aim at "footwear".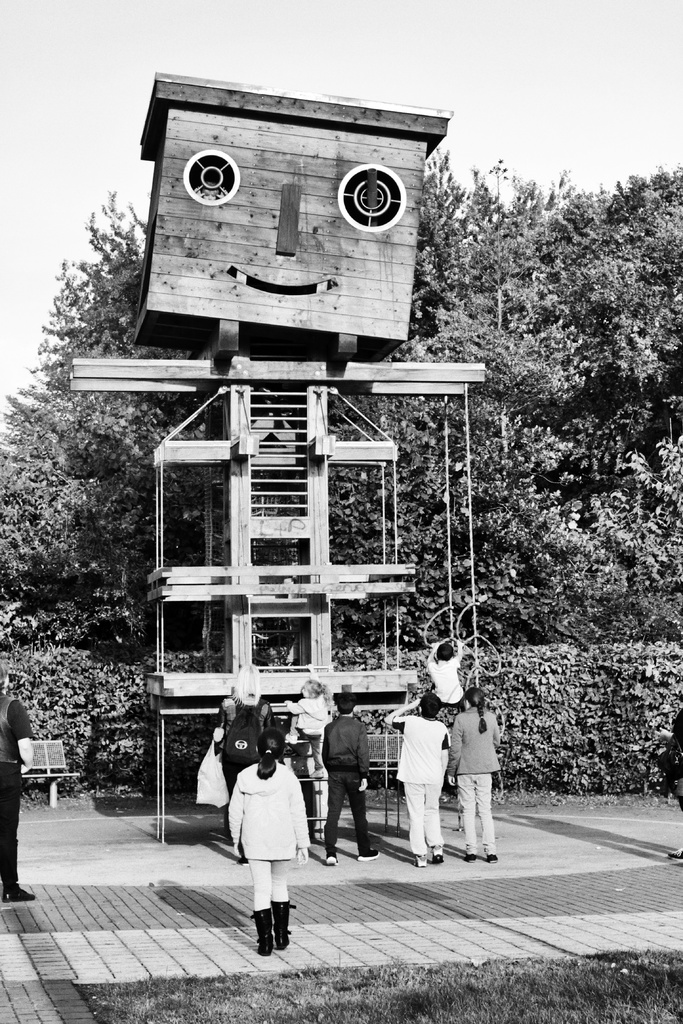
Aimed at 323/853/340/865.
